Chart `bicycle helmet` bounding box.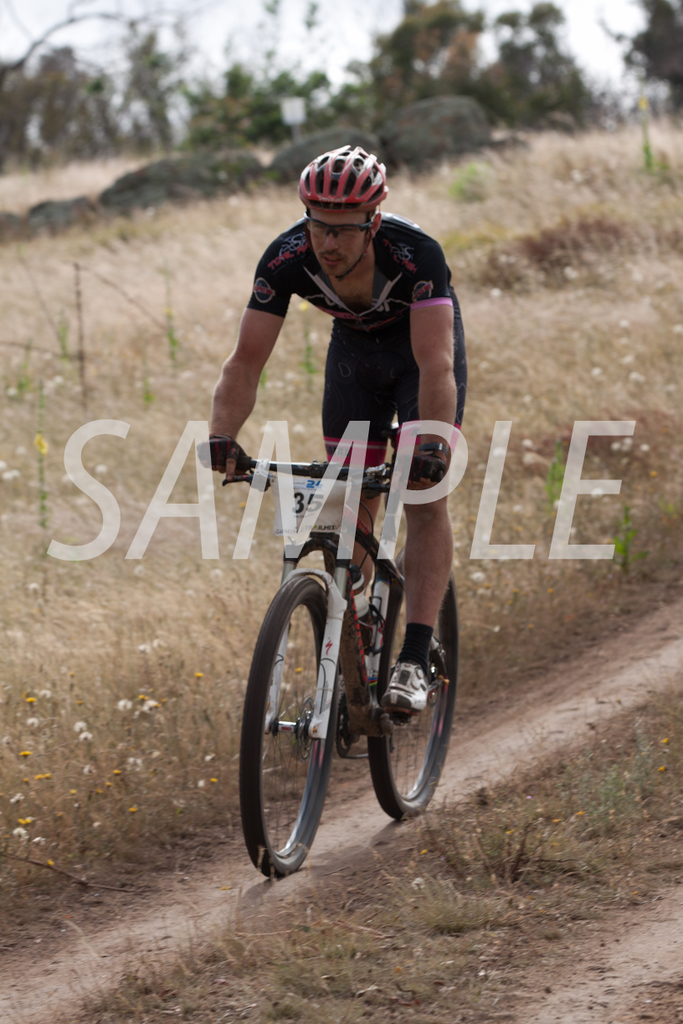
Charted: (x1=304, y1=149, x2=387, y2=202).
